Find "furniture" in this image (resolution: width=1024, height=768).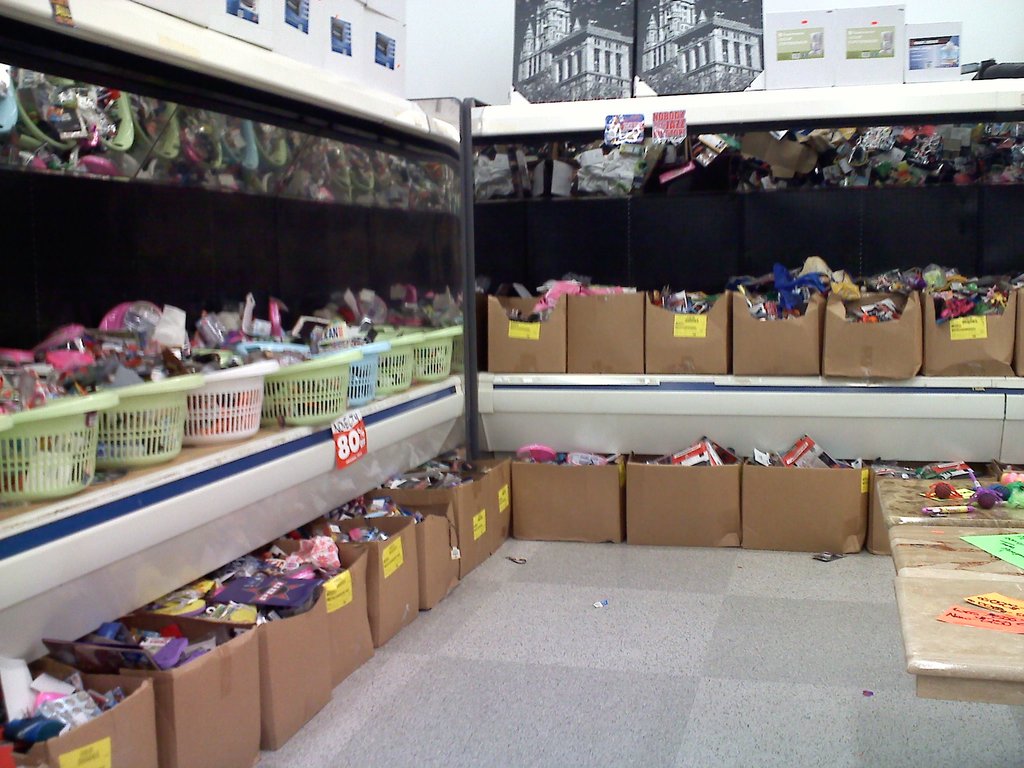
[886,529,1023,581].
